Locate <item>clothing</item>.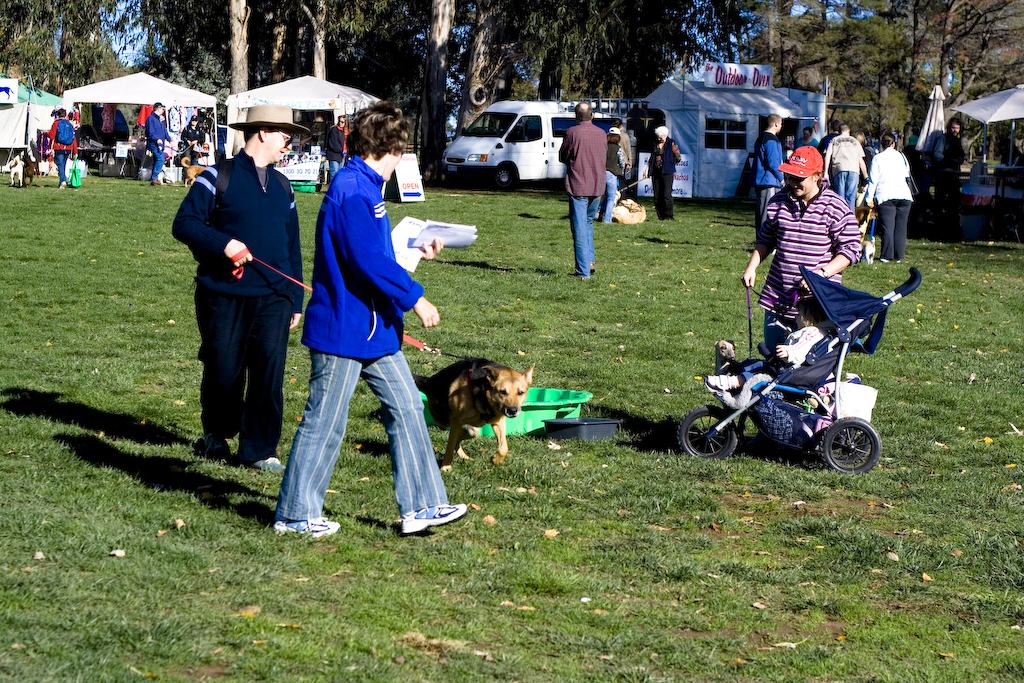
Bounding box: <box>329,126,344,175</box>.
